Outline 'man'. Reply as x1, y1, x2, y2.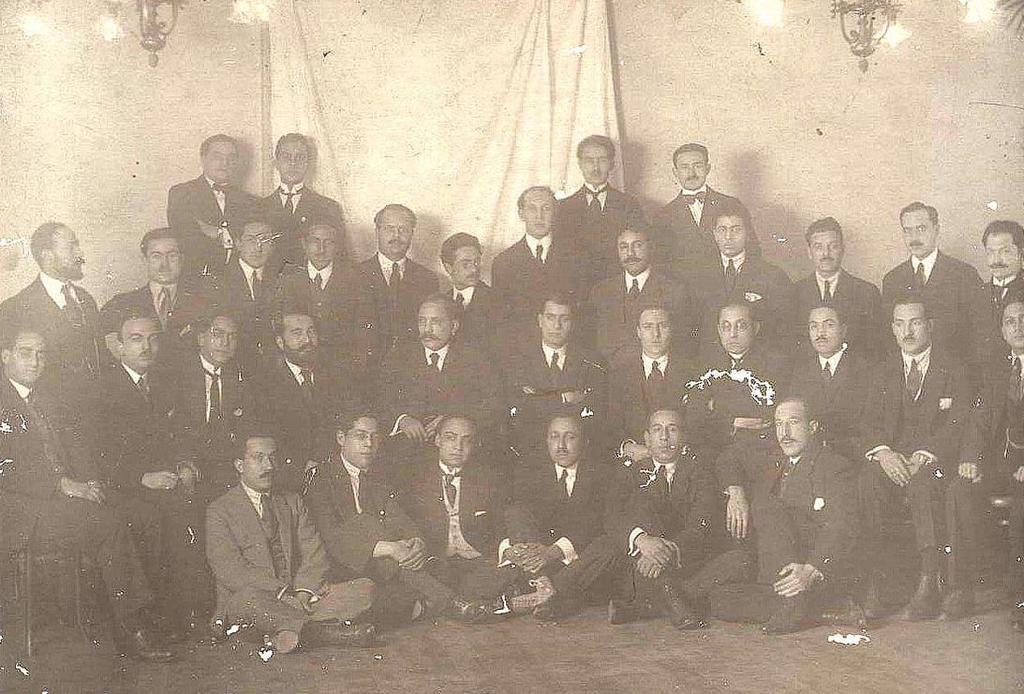
880, 199, 982, 348.
